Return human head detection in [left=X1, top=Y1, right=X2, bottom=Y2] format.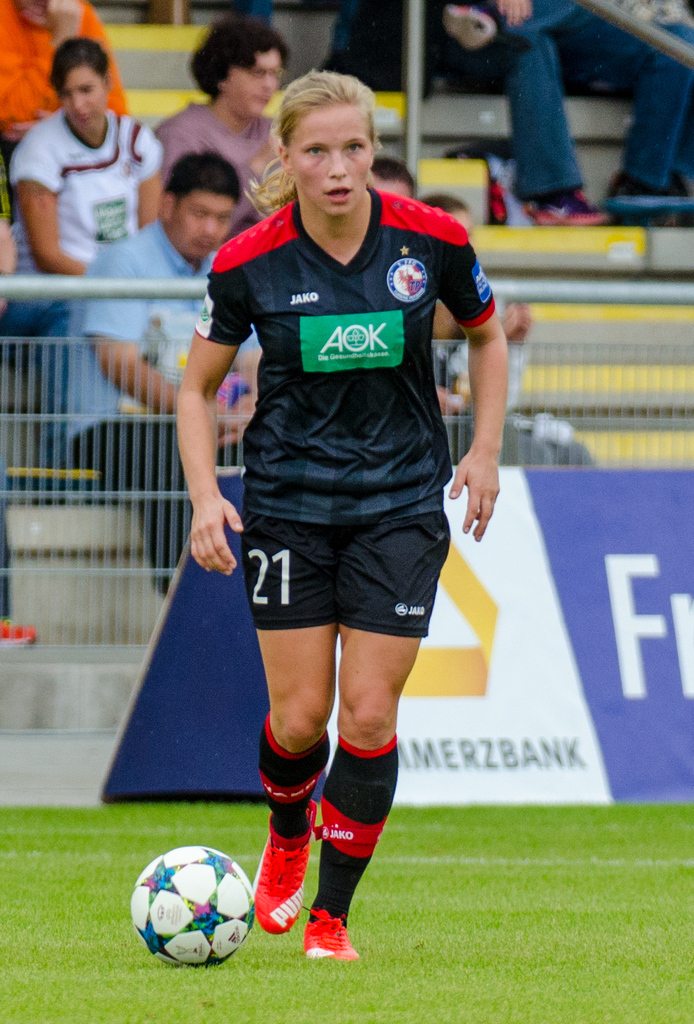
[left=262, top=60, right=387, bottom=205].
